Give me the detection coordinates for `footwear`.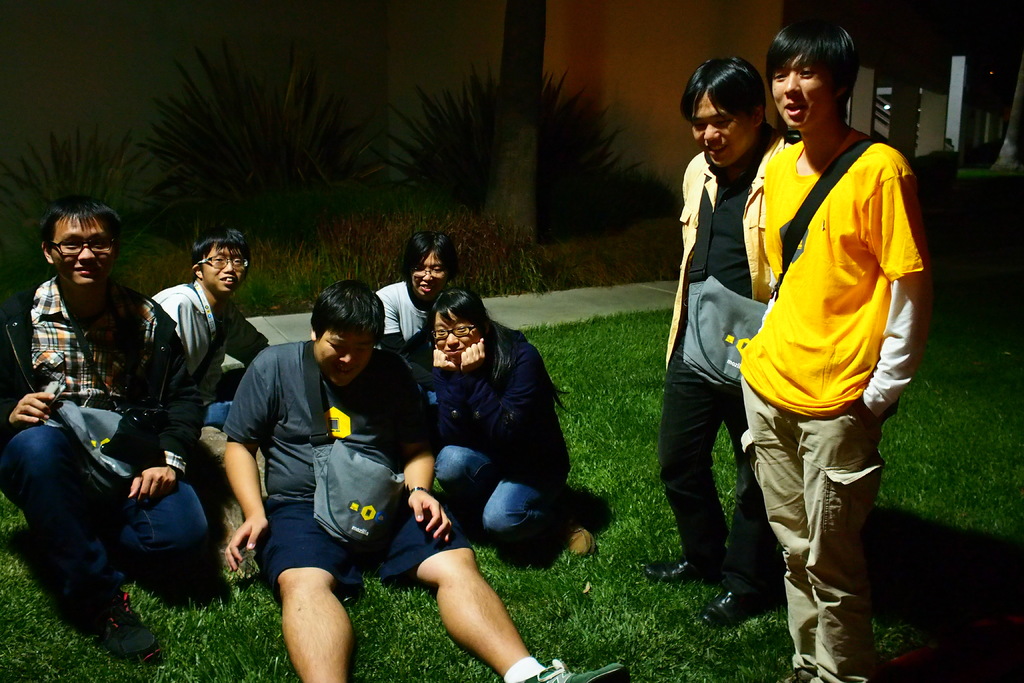
[700, 579, 779, 631].
